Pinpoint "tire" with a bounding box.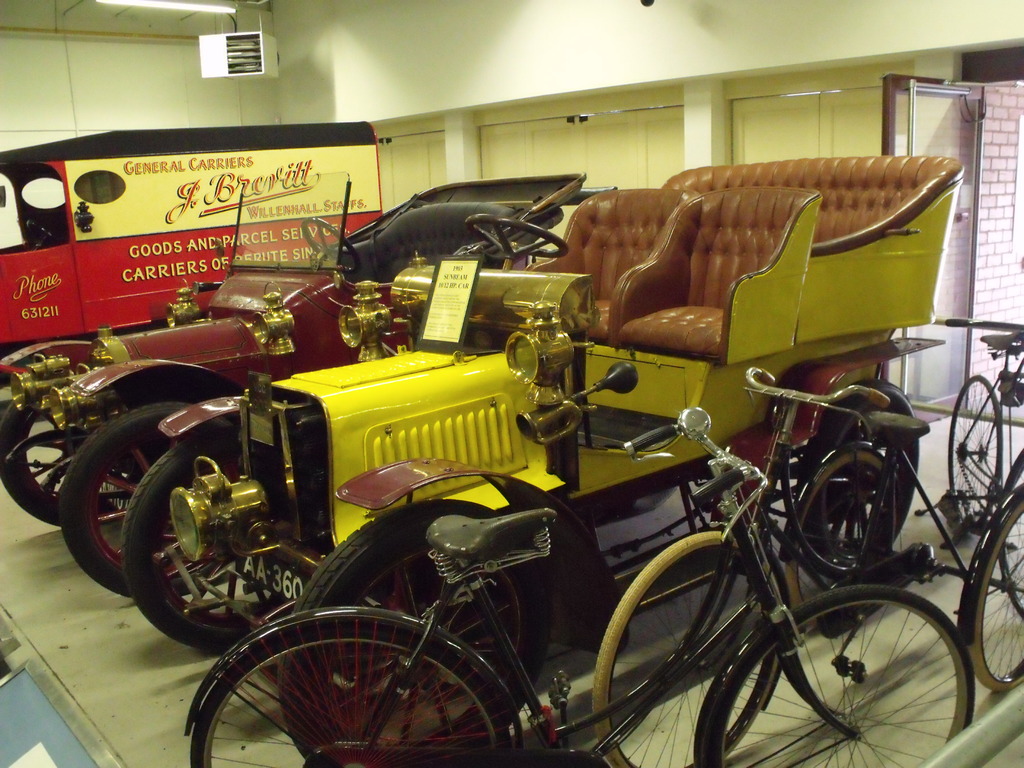
(786,449,897,627).
